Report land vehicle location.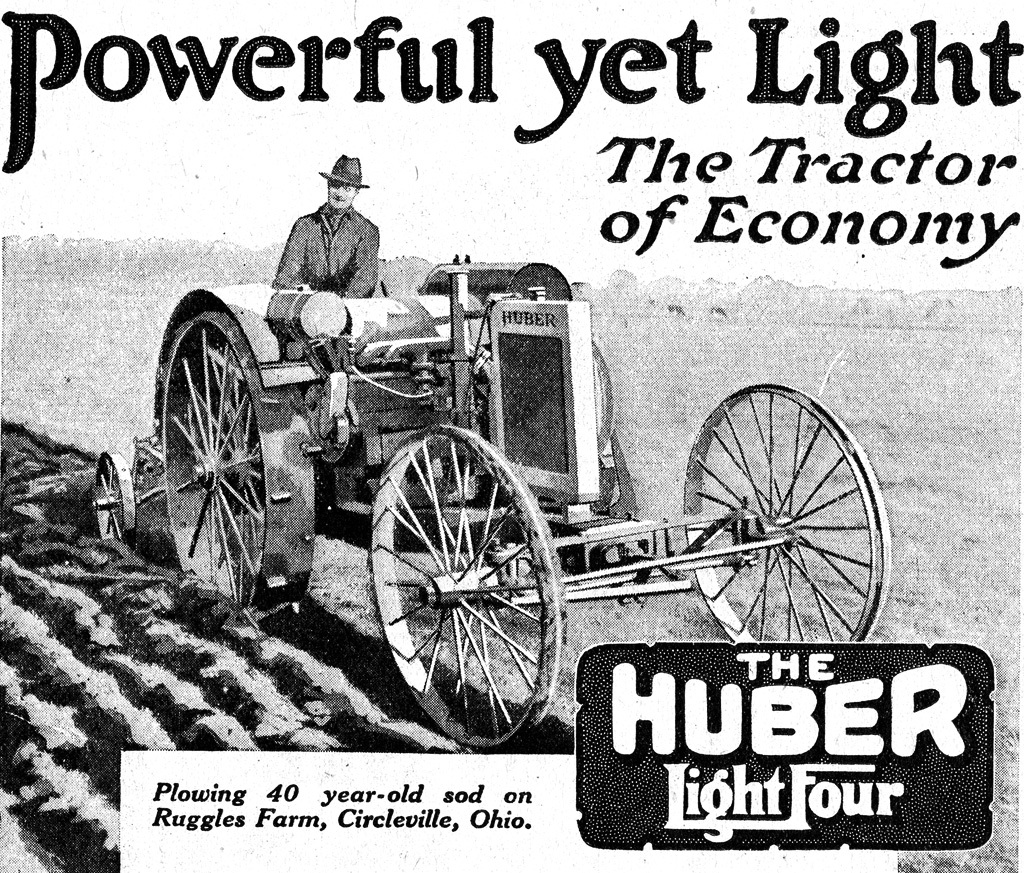
Report: 110 198 901 758.
